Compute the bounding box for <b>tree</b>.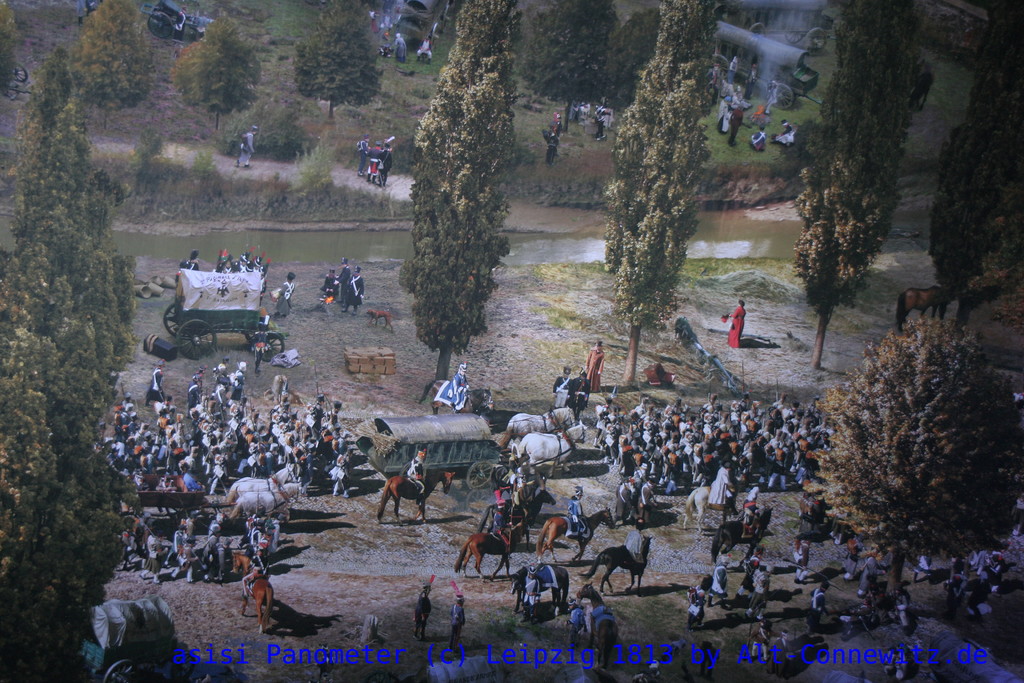
601:8:663:131.
